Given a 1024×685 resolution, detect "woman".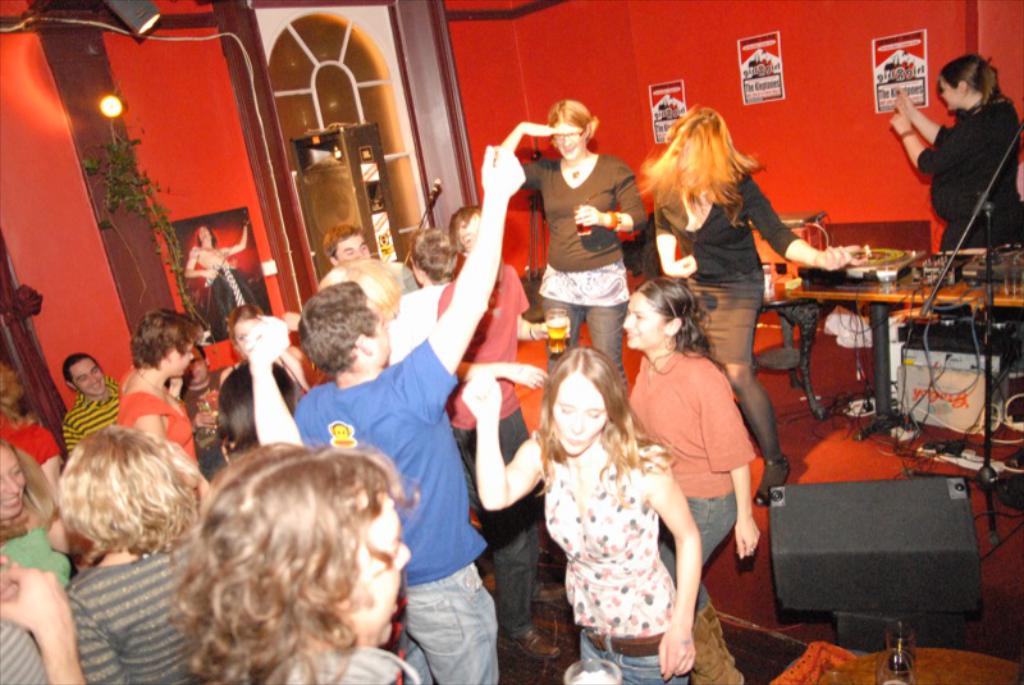
box(489, 102, 645, 397).
